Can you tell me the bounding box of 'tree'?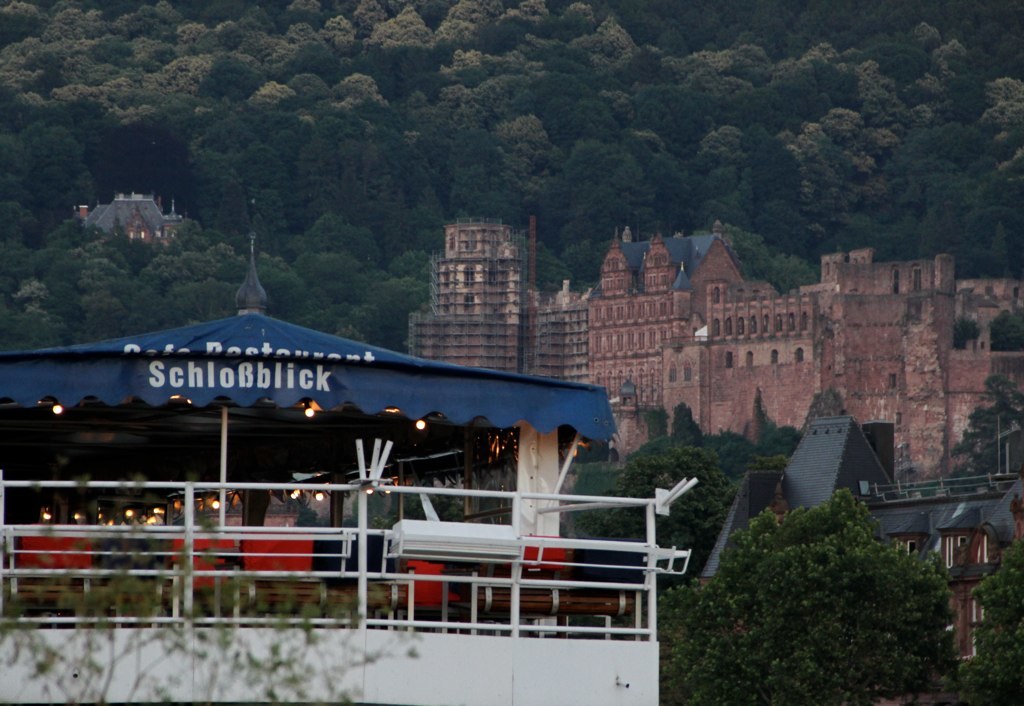
(x1=746, y1=381, x2=809, y2=461).
